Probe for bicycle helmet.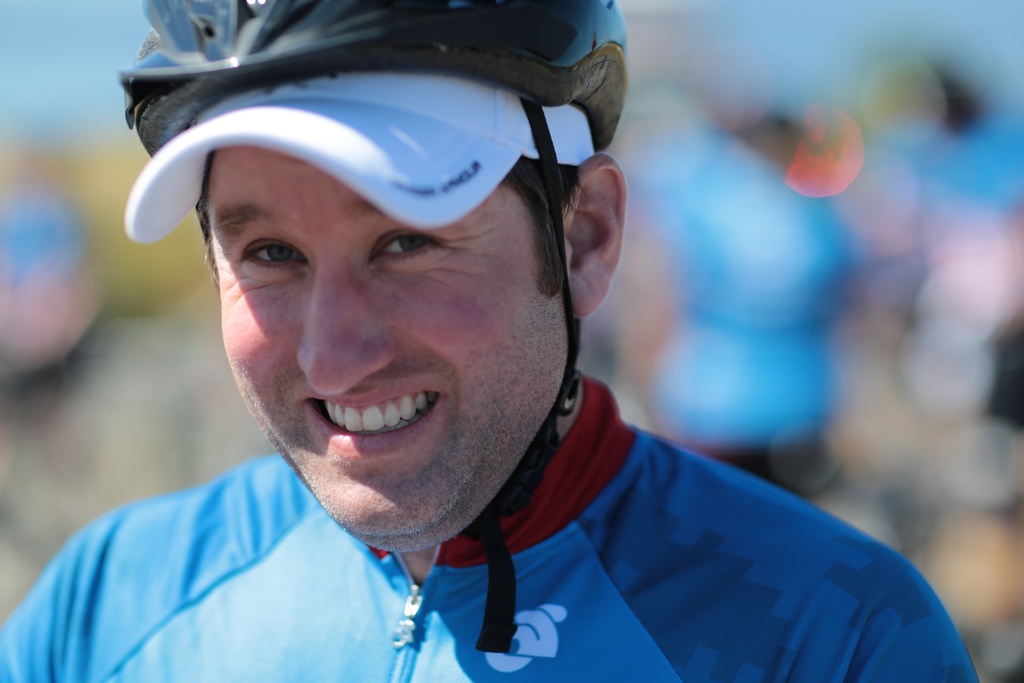
Probe result: crop(122, 0, 623, 657).
